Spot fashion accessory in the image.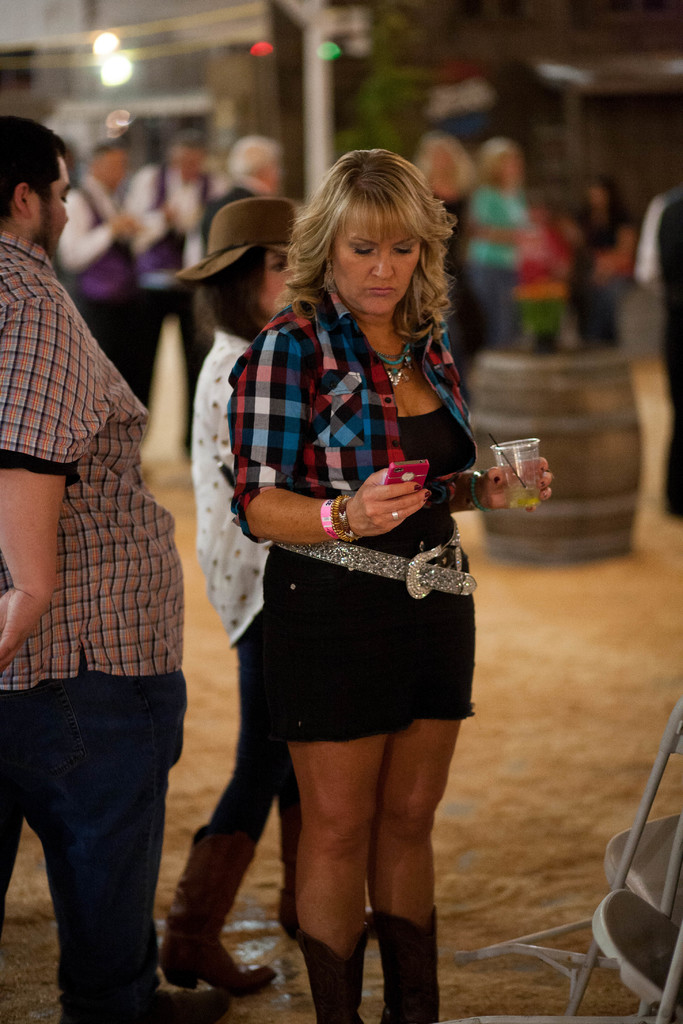
fashion accessory found at region(174, 197, 294, 288).
